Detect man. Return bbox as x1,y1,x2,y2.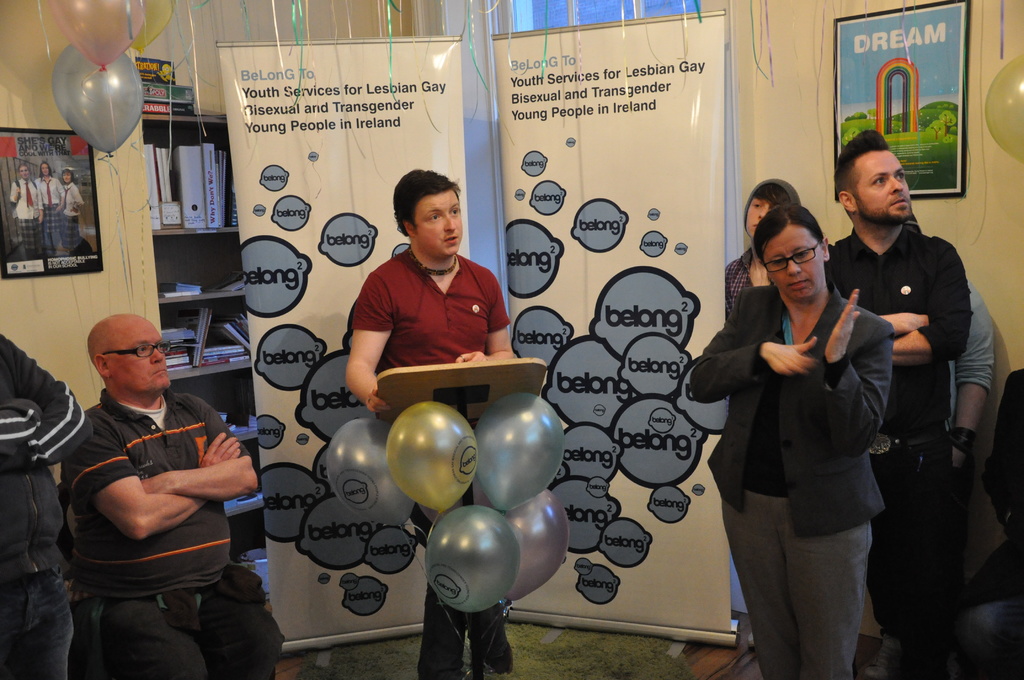
831,131,976,679.
